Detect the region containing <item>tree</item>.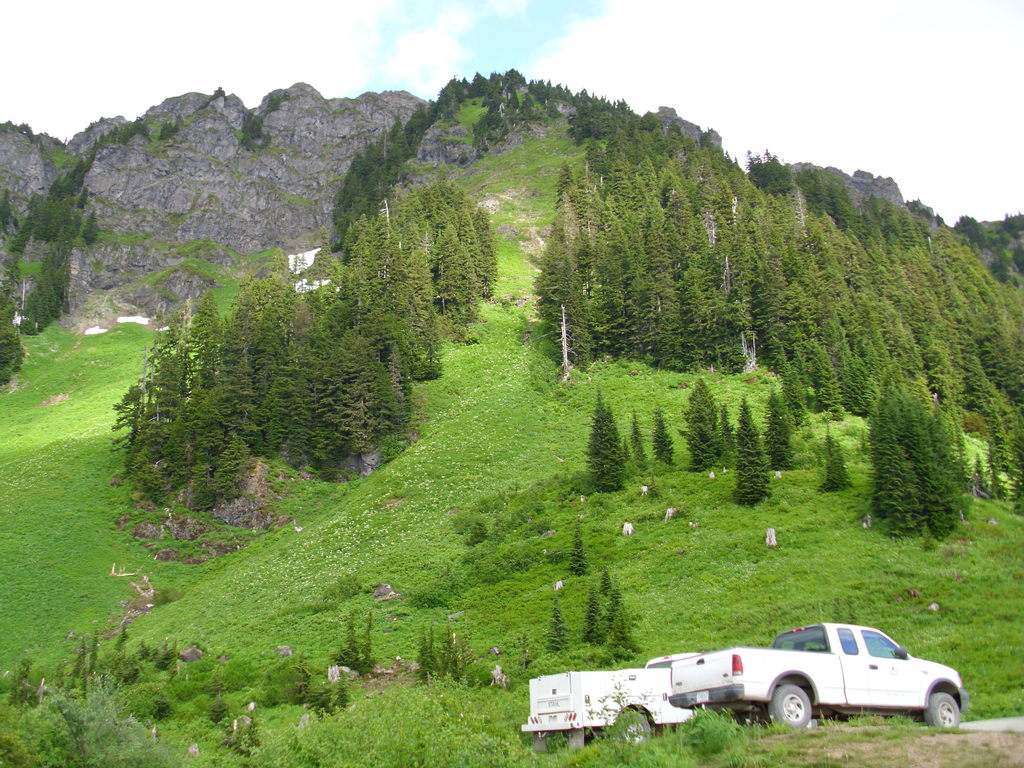
box(567, 520, 588, 574).
